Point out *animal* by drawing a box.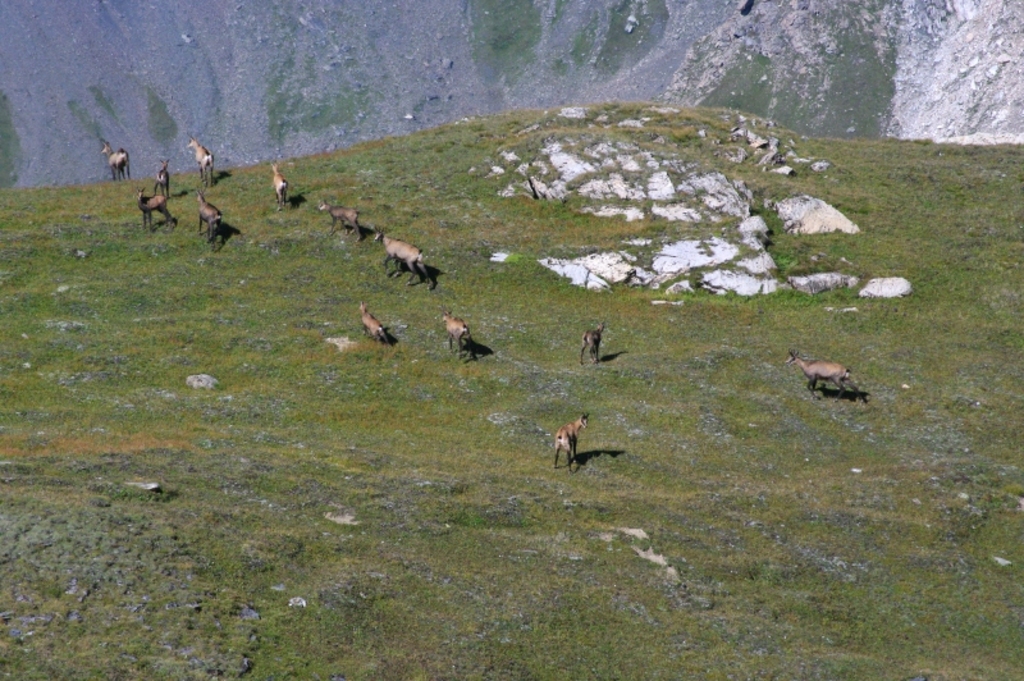
l=132, t=183, r=175, b=233.
